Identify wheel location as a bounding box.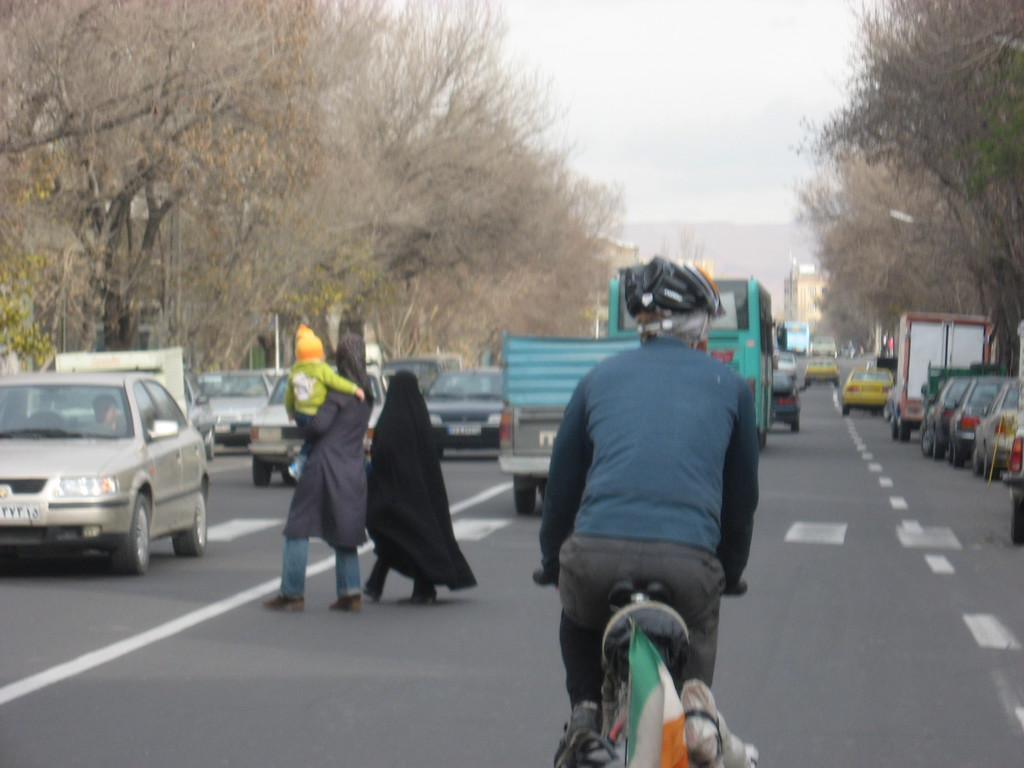
(1012,487,1023,548).
